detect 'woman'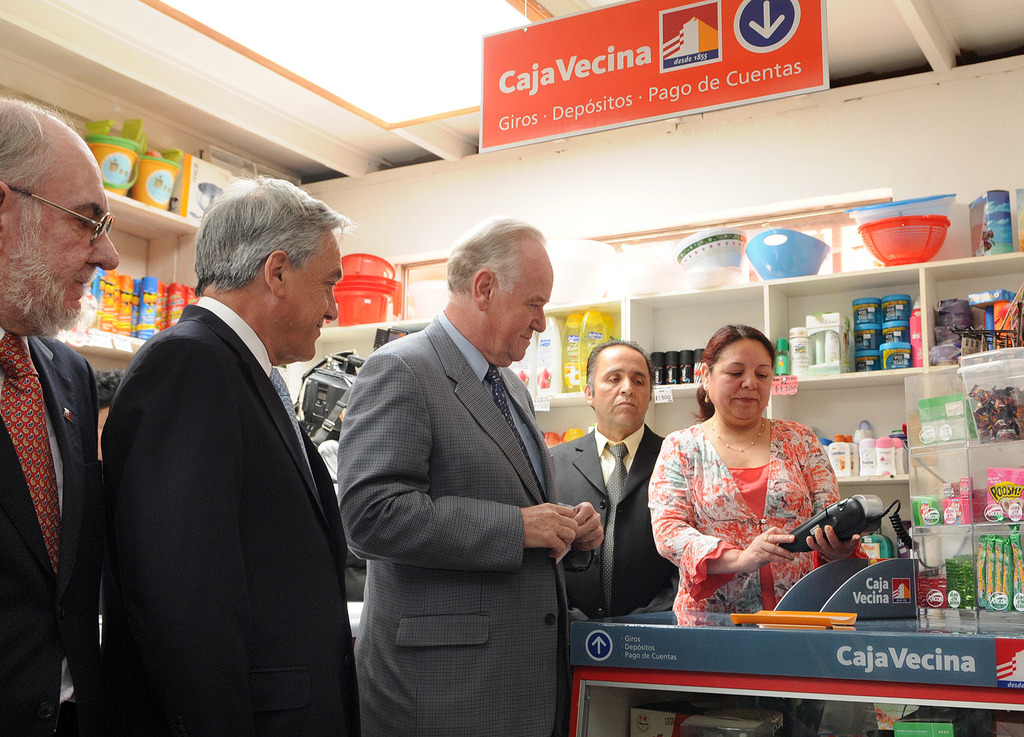
Rect(650, 333, 863, 636)
